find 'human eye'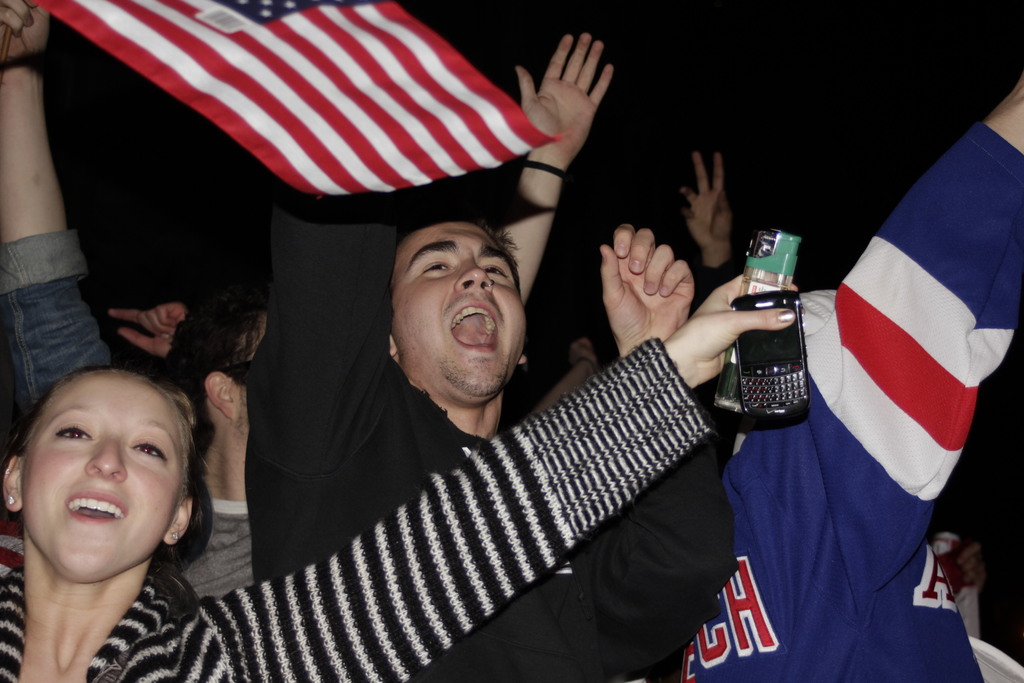
[left=421, top=262, right=450, bottom=274]
